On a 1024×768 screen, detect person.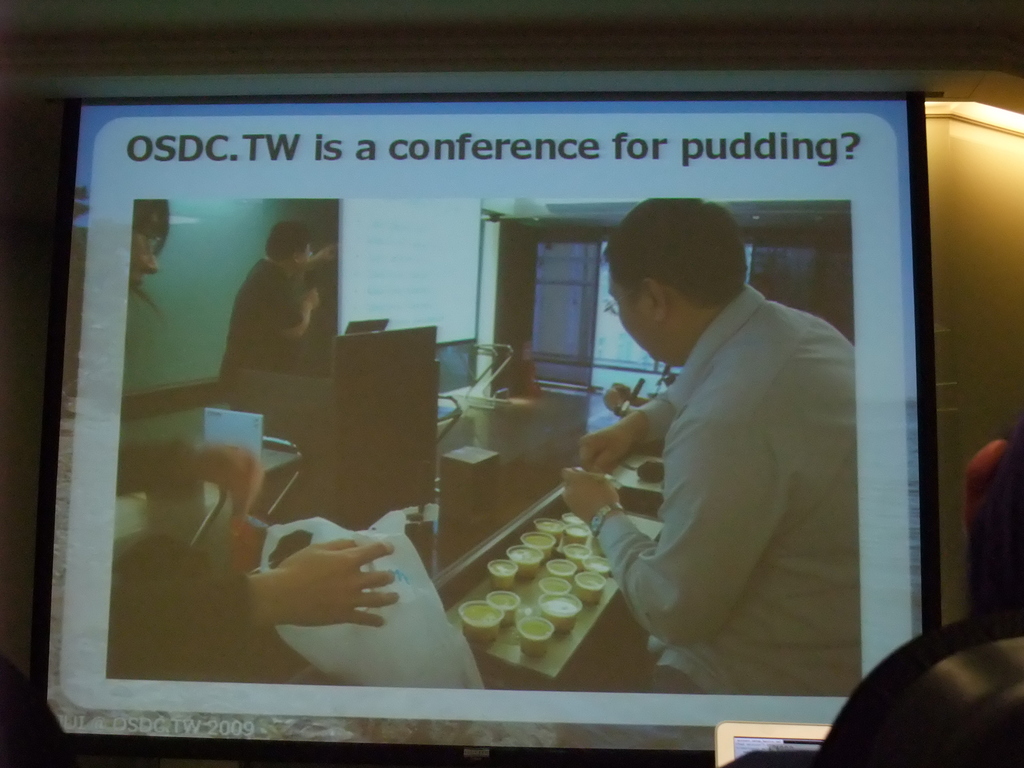
106:200:401:682.
